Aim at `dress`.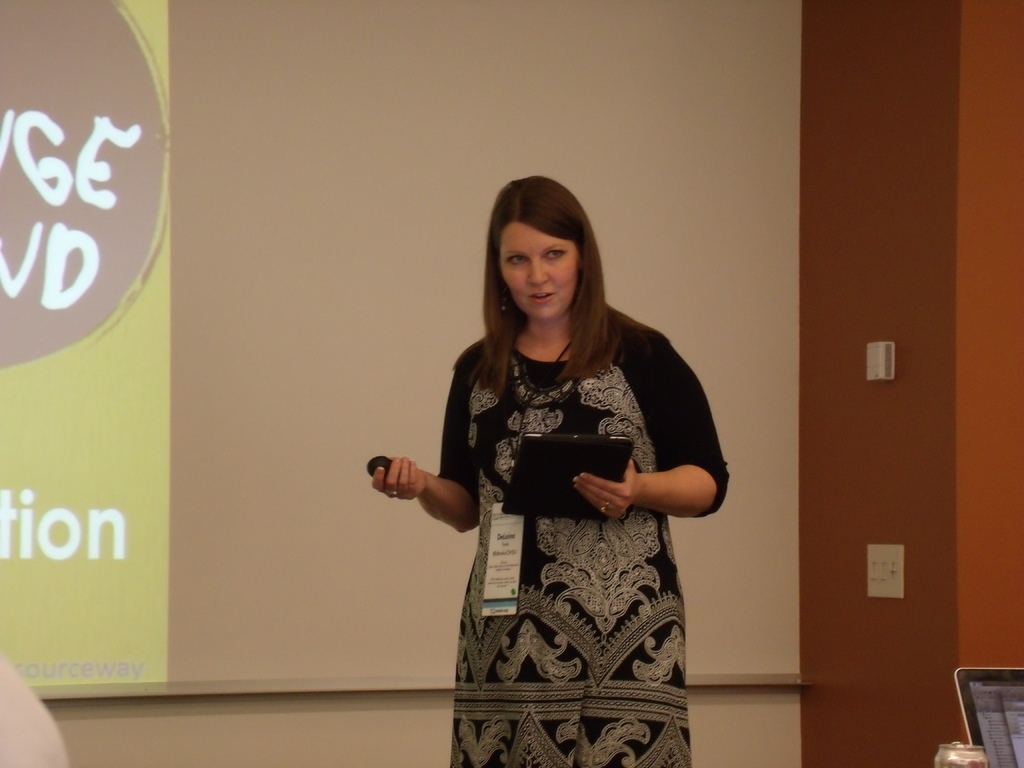
Aimed at 447/360/691/767.
